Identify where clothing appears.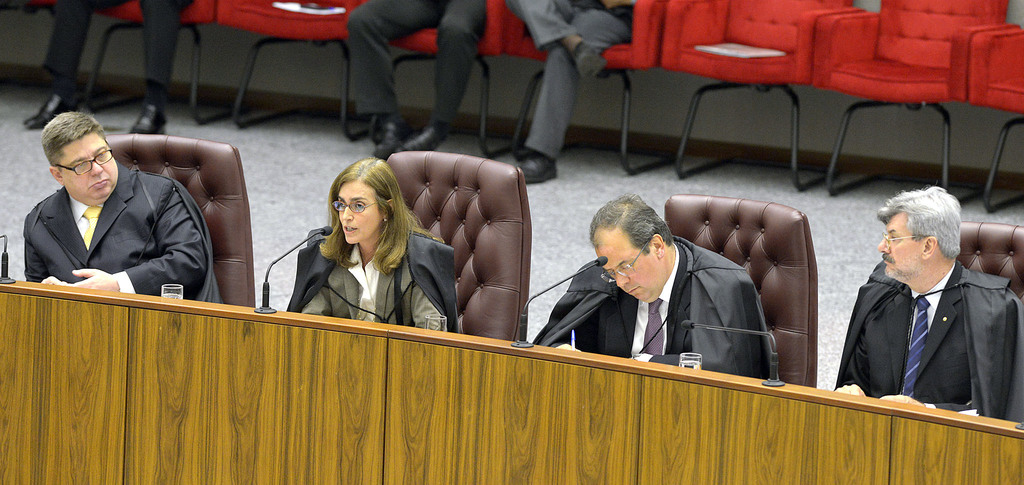
Appears at <region>576, 234, 783, 388</region>.
